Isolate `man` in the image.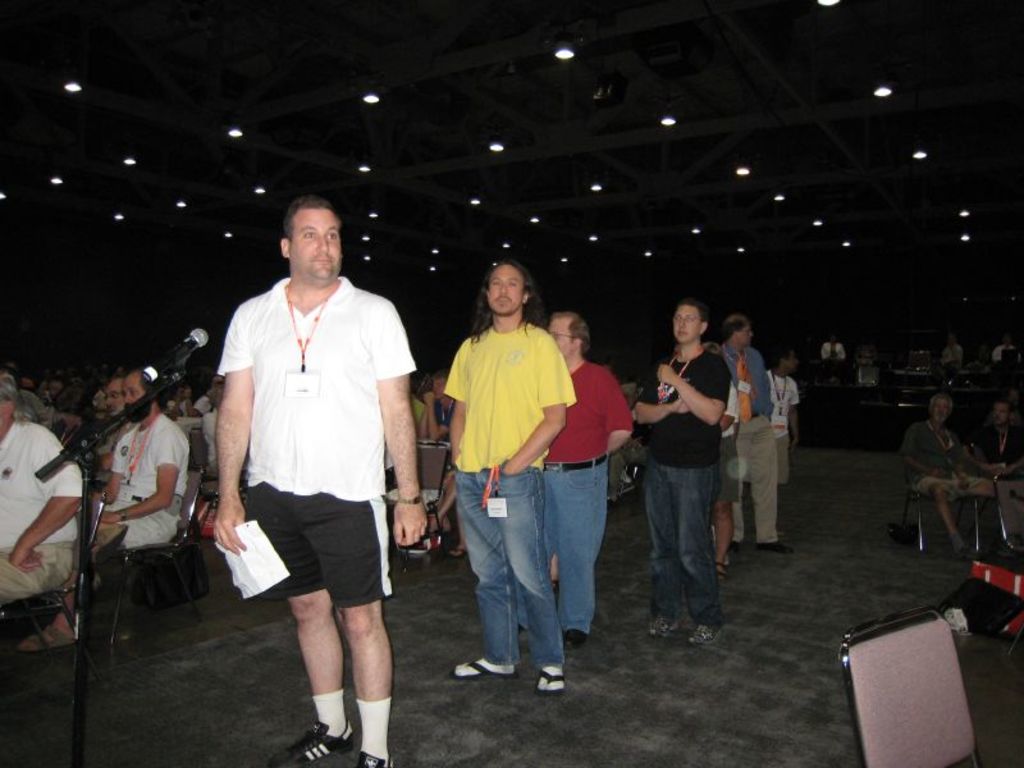
Isolated region: locate(625, 300, 735, 659).
